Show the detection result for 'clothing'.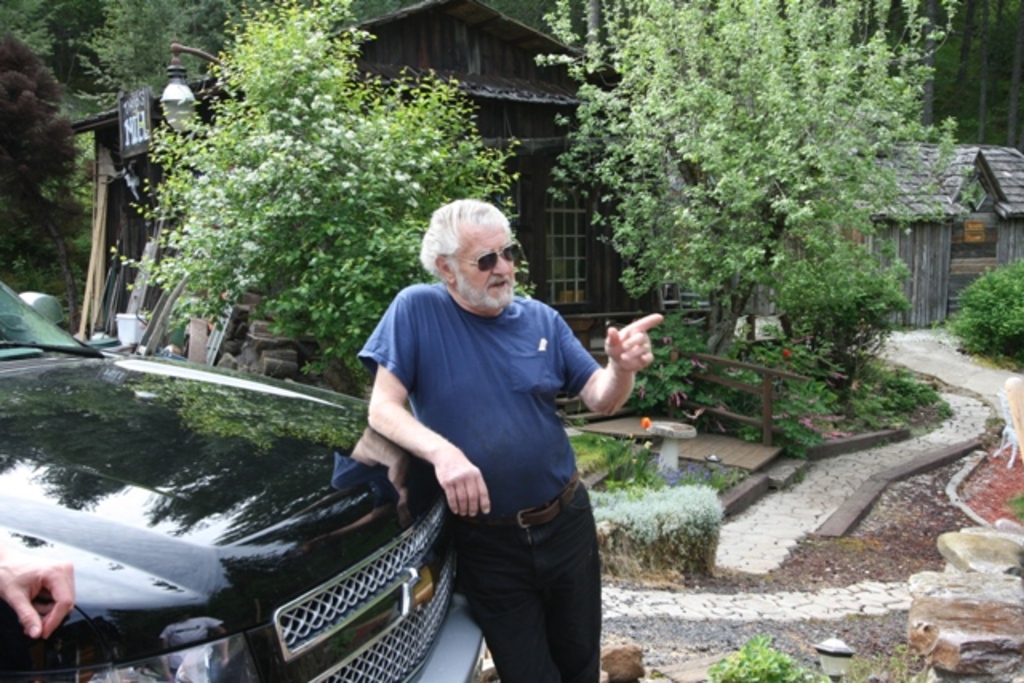
bbox=[365, 286, 602, 681].
